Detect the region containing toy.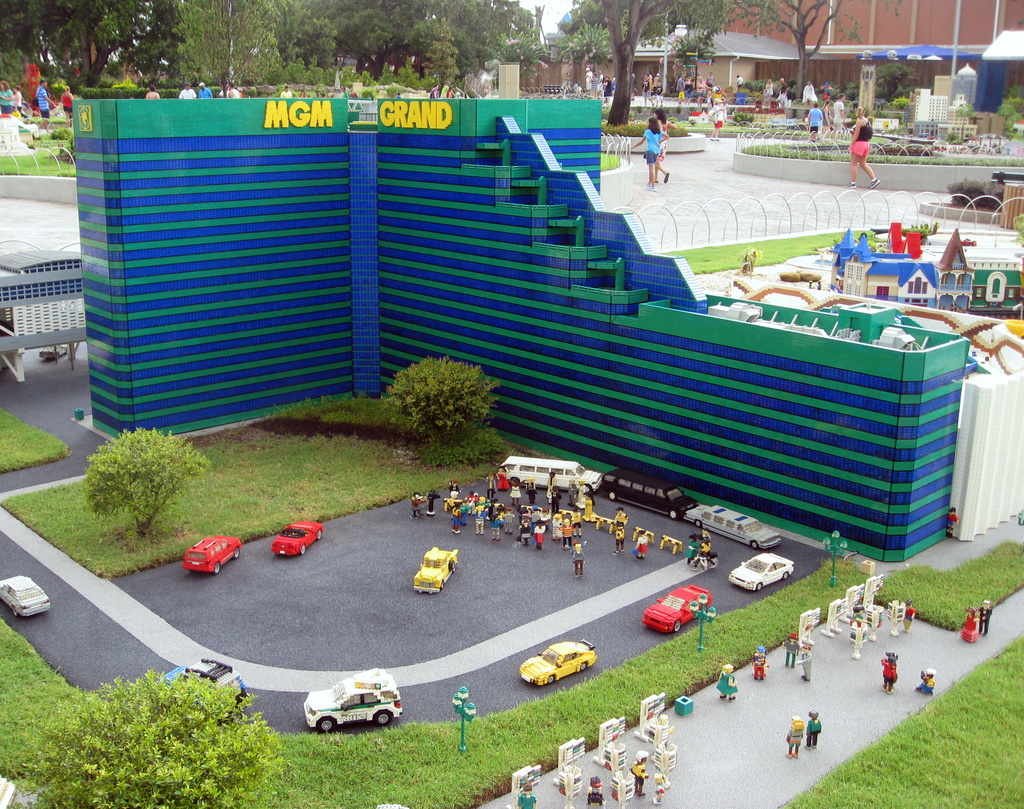
l=518, t=635, r=596, b=690.
